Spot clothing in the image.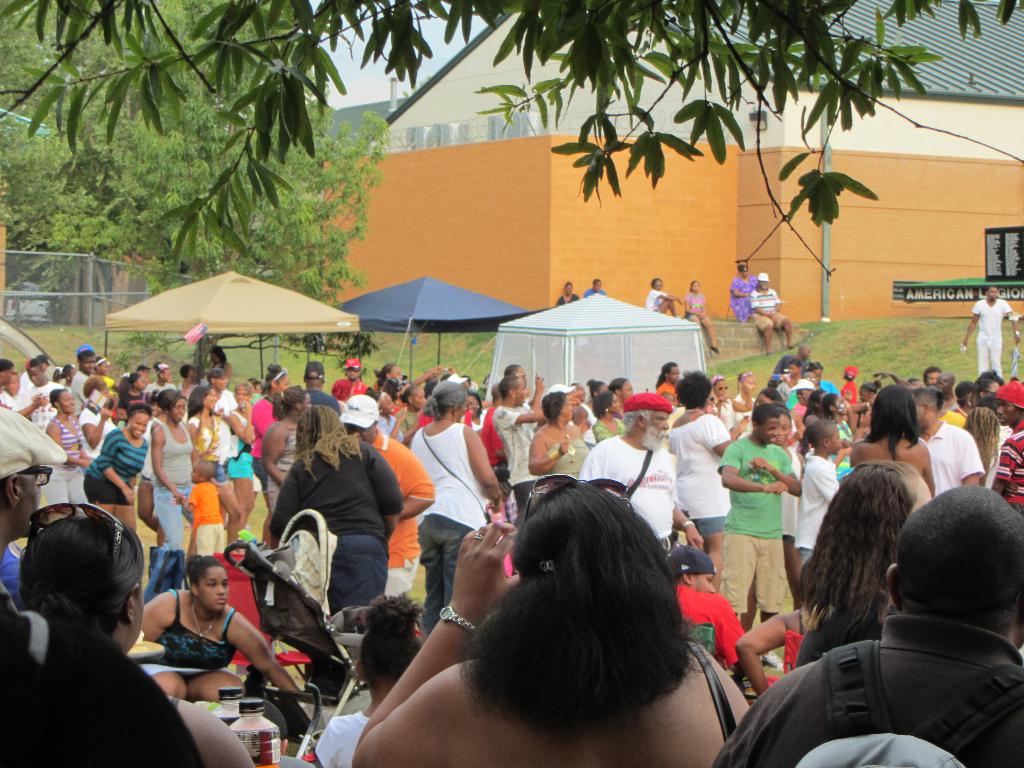
clothing found at left=0, top=389, right=22, bottom=421.
